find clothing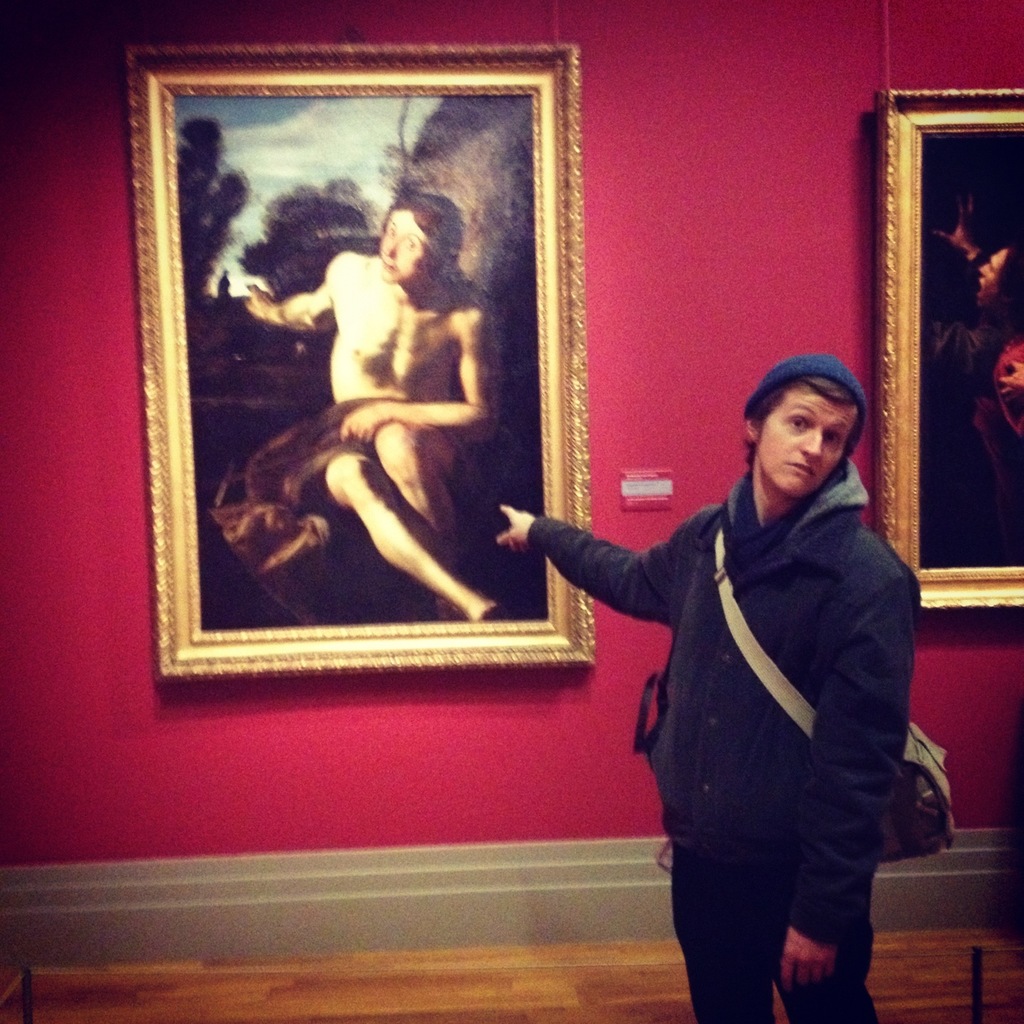
bbox=[567, 398, 912, 978]
